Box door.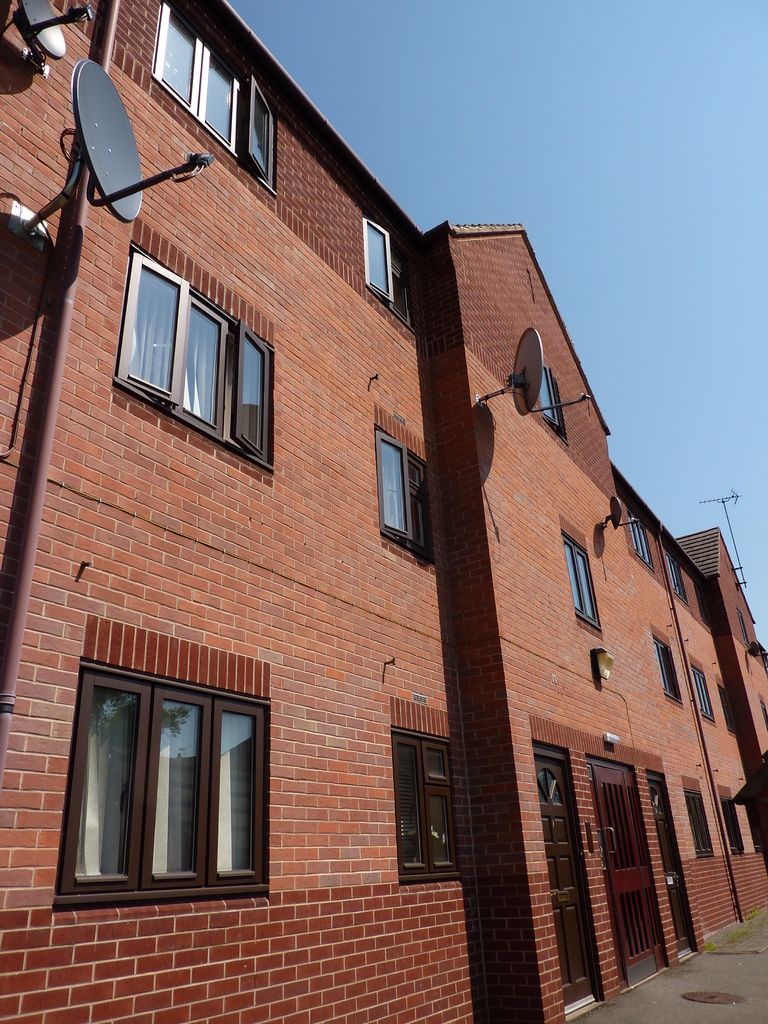
[536, 760, 593, 1005].
